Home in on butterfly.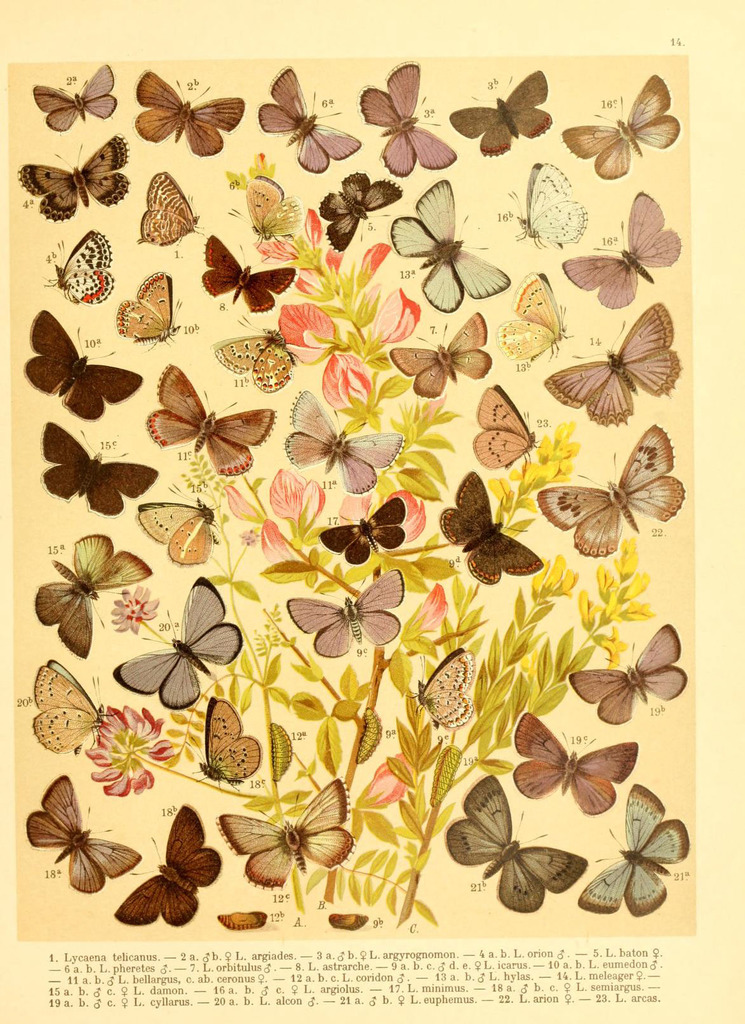
Homed in at box=[281, 383, 405, 483].
